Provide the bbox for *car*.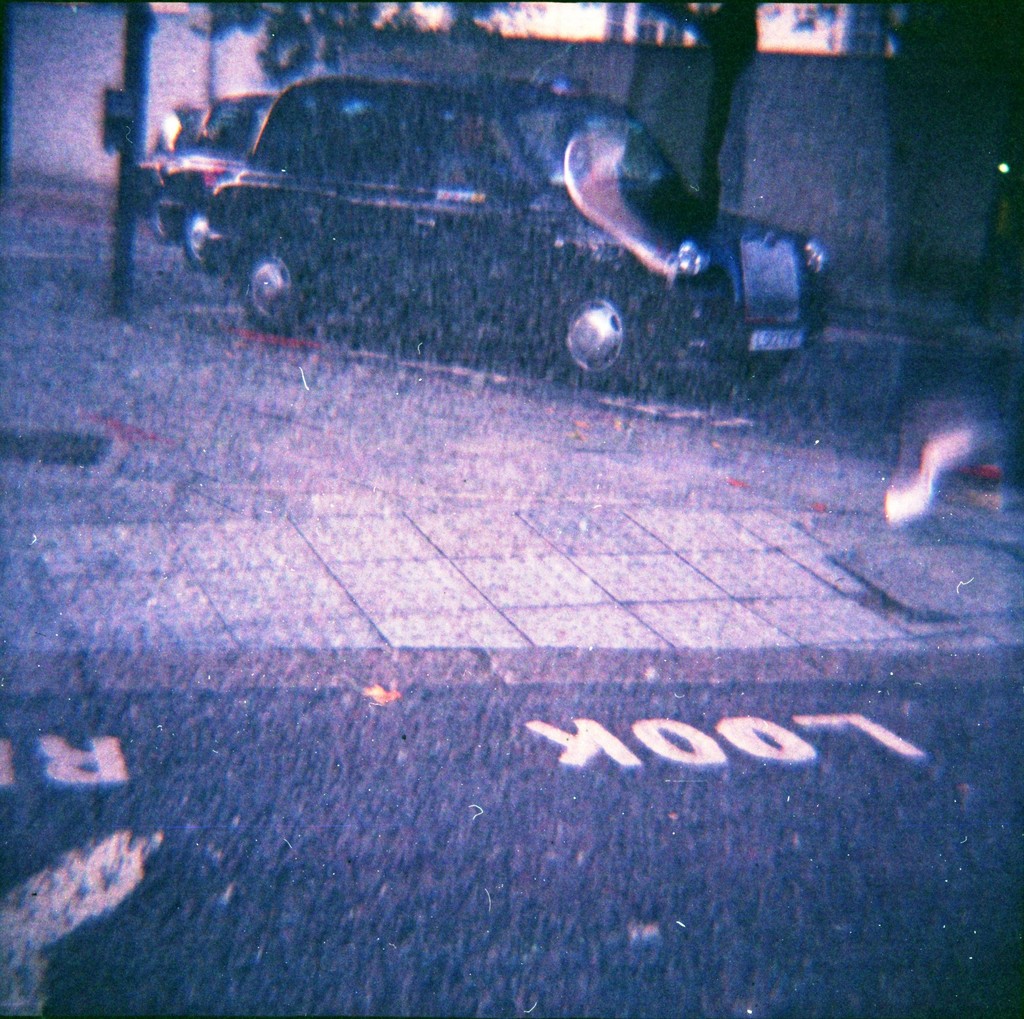
<region>200, 70, 837, 392</region>.
